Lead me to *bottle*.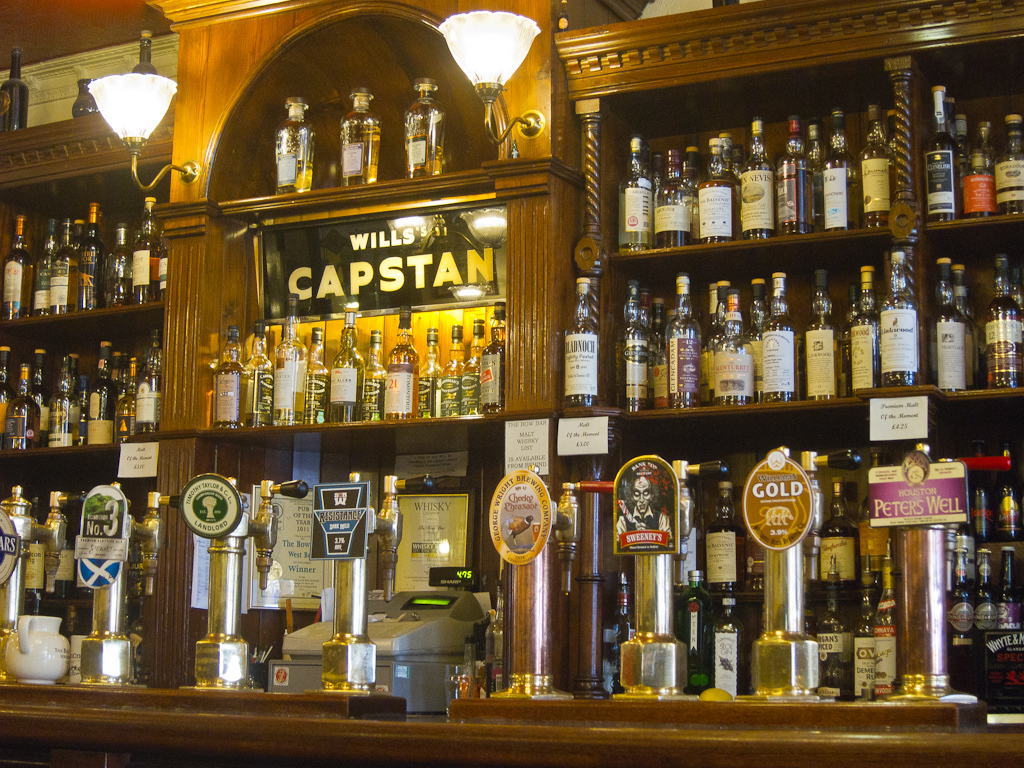
Lead to Rect(328, 308, 366, 426).
